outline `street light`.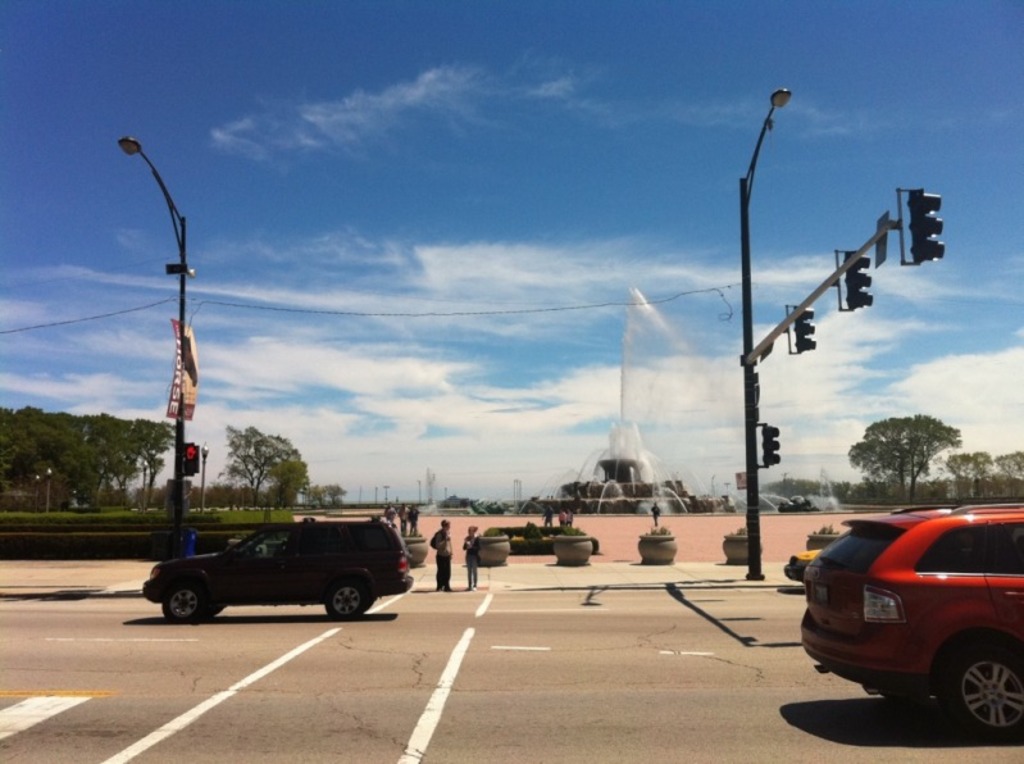
Outline: <box>32,470,47,513</box>.
